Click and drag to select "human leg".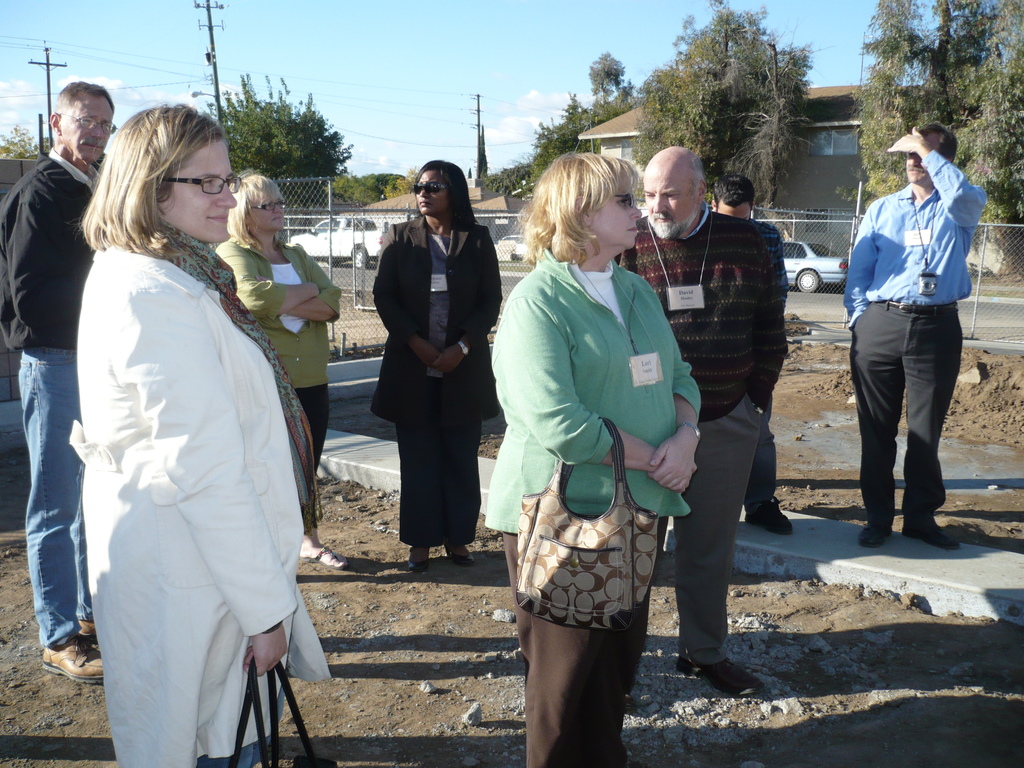
Selection: region(742, 394, 793, 531).
